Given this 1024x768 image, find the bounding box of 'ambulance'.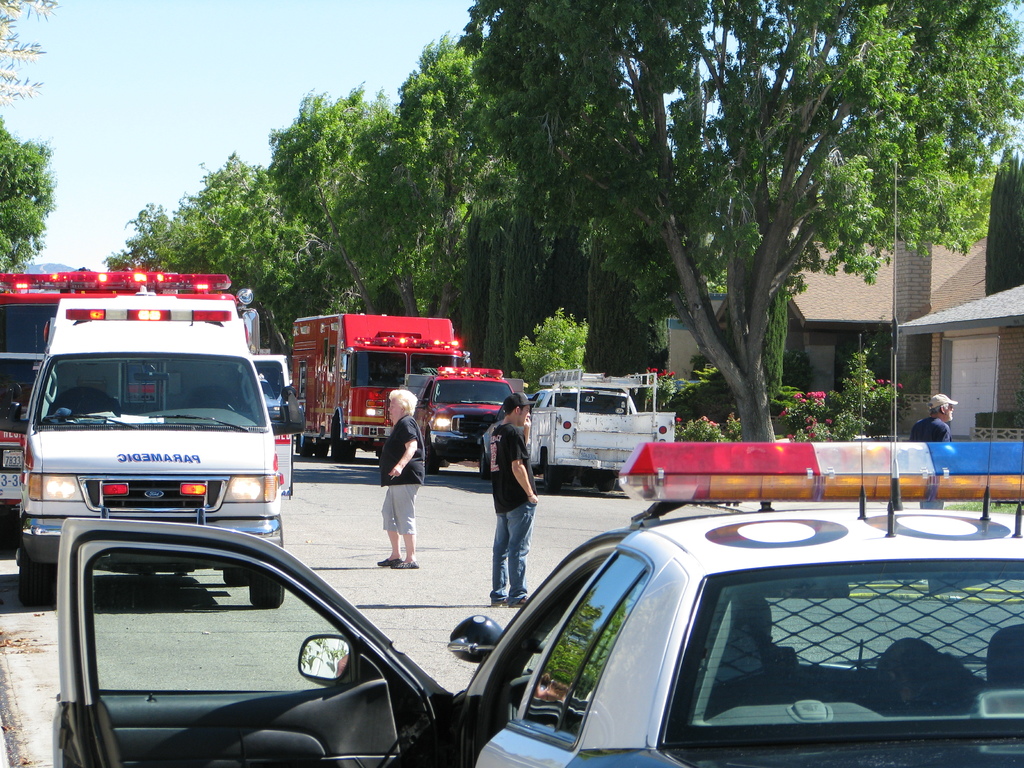
rect(18, 295, 308, 611).
